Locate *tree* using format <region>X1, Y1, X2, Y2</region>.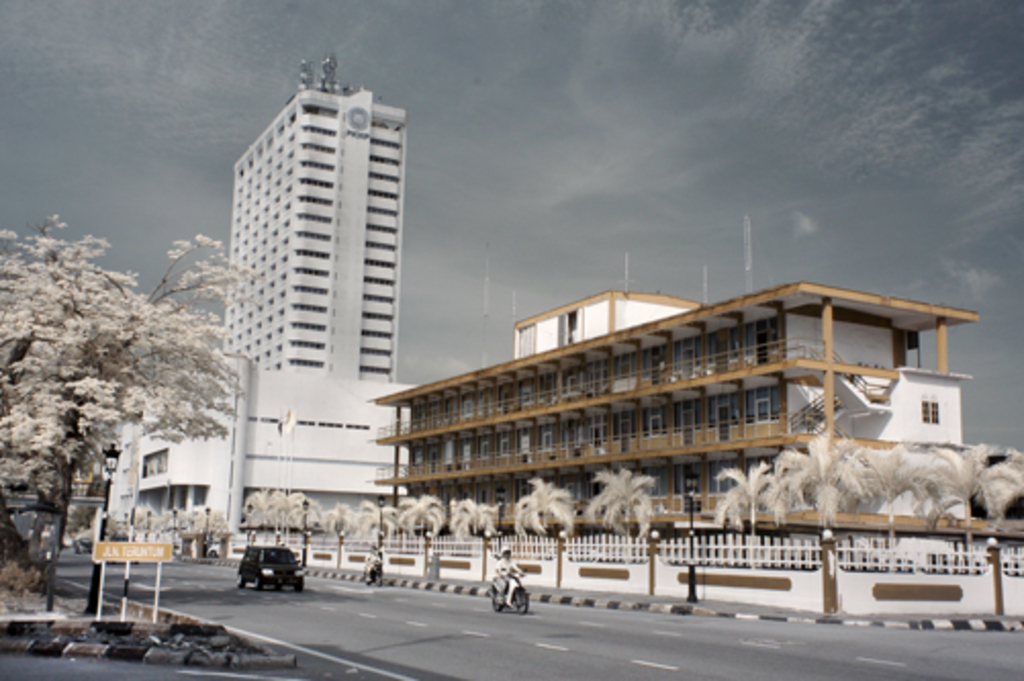
<region>458, 501, 509, 532</region>.
